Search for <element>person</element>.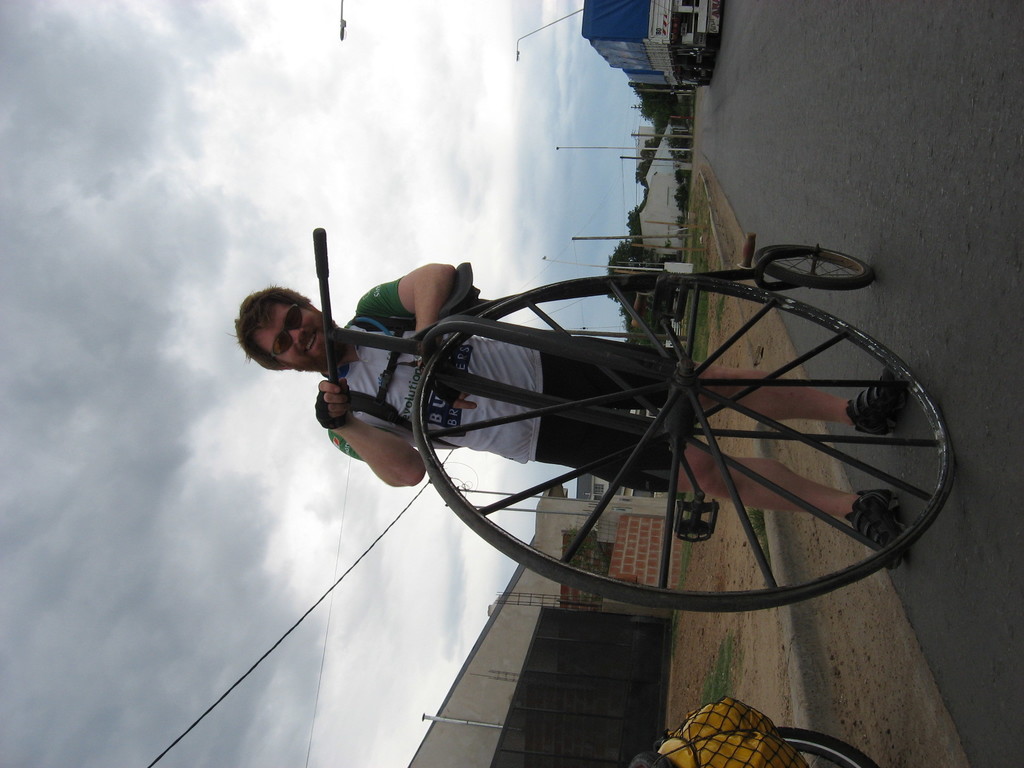
Found at <bbox>225, 332, 913, 542</bbox>.
